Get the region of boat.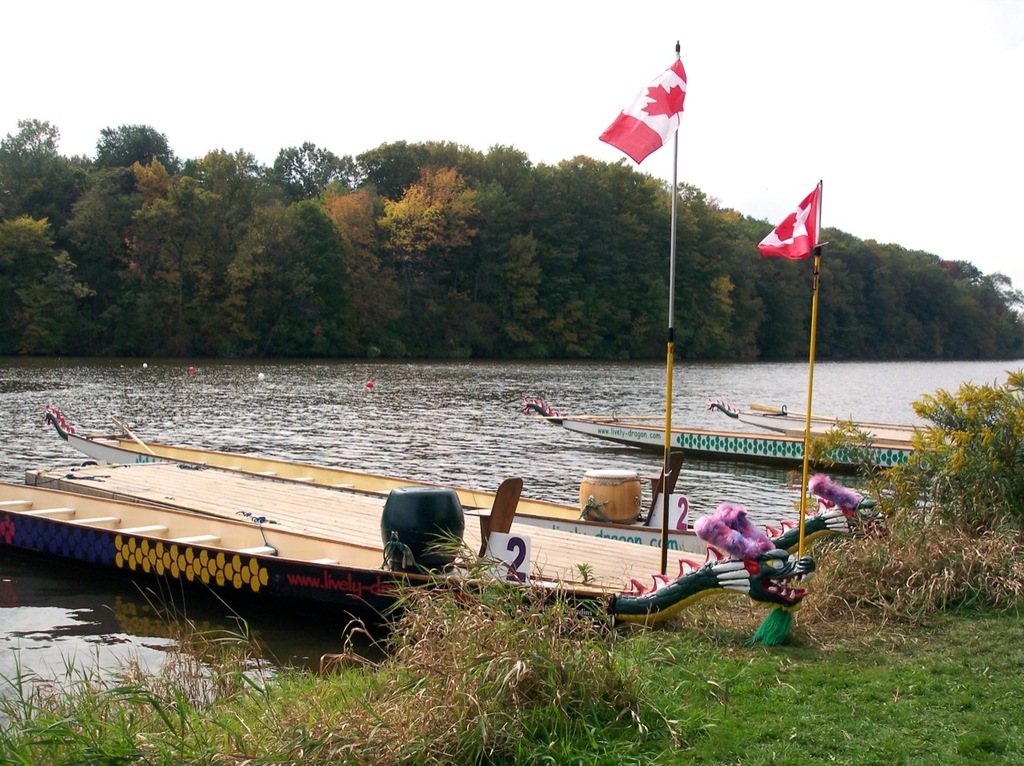
crop(3, 480, 819, 628).
